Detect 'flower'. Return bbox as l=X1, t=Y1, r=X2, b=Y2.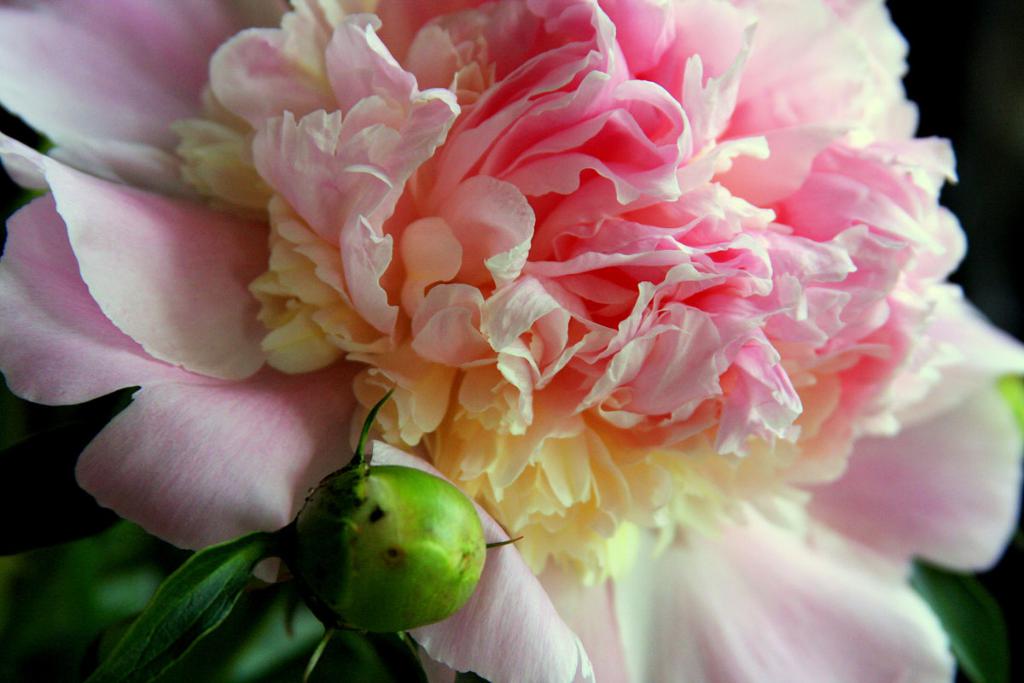
l=69, t=6, r=1010, b=663.
